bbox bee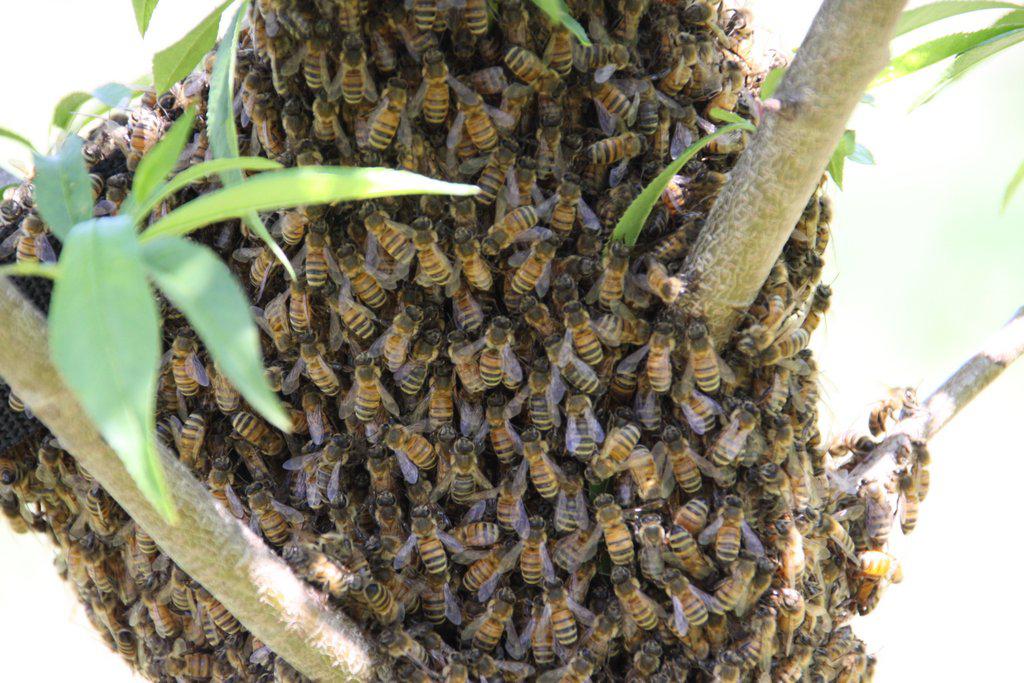
393,328,443,396
